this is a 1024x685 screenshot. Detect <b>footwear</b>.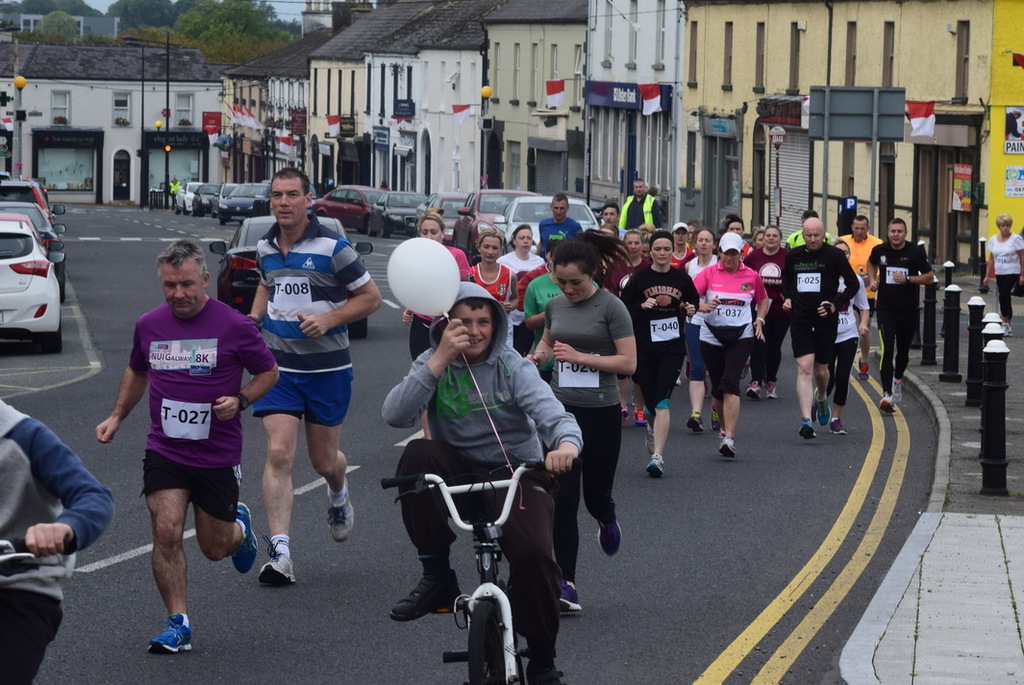
Rect(792, 419, 816, 441).
